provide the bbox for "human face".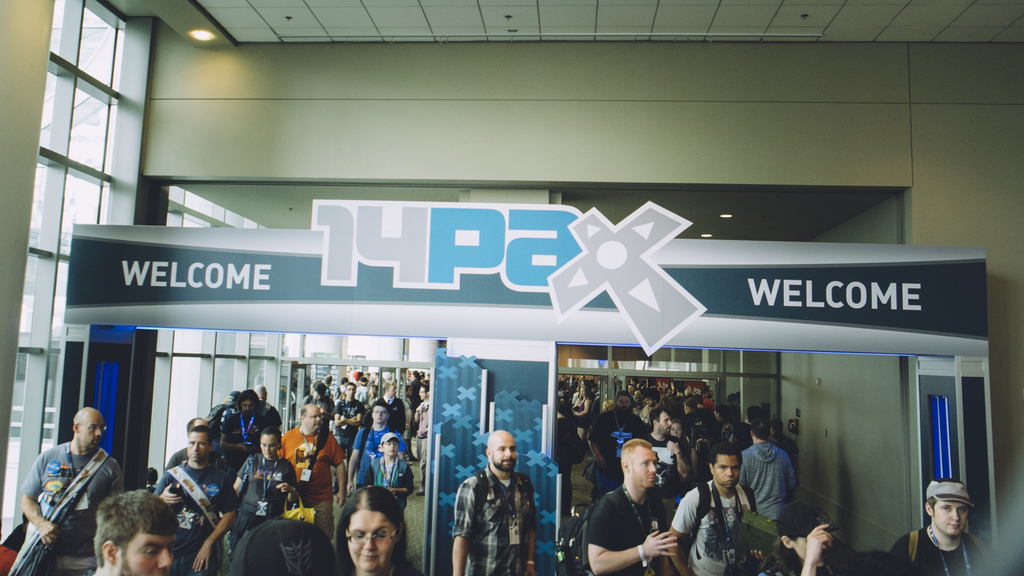
<region>305, 405, 320, 428</region>.
